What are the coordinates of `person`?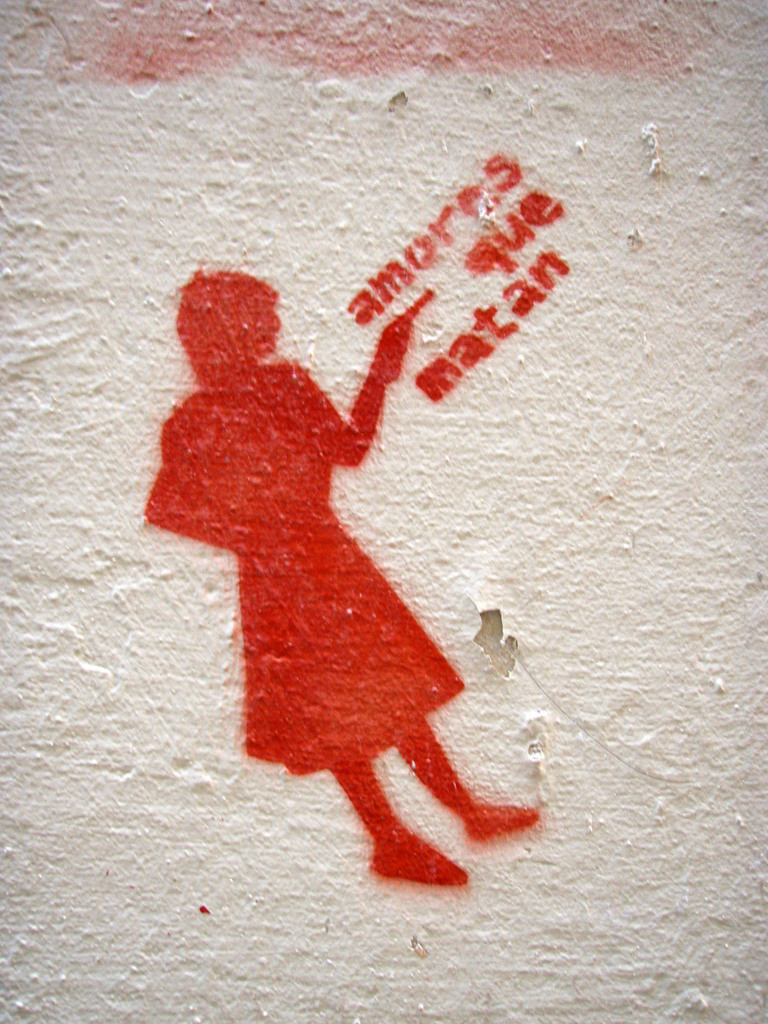
[left=143, top=267, right=539, bottom=888].
